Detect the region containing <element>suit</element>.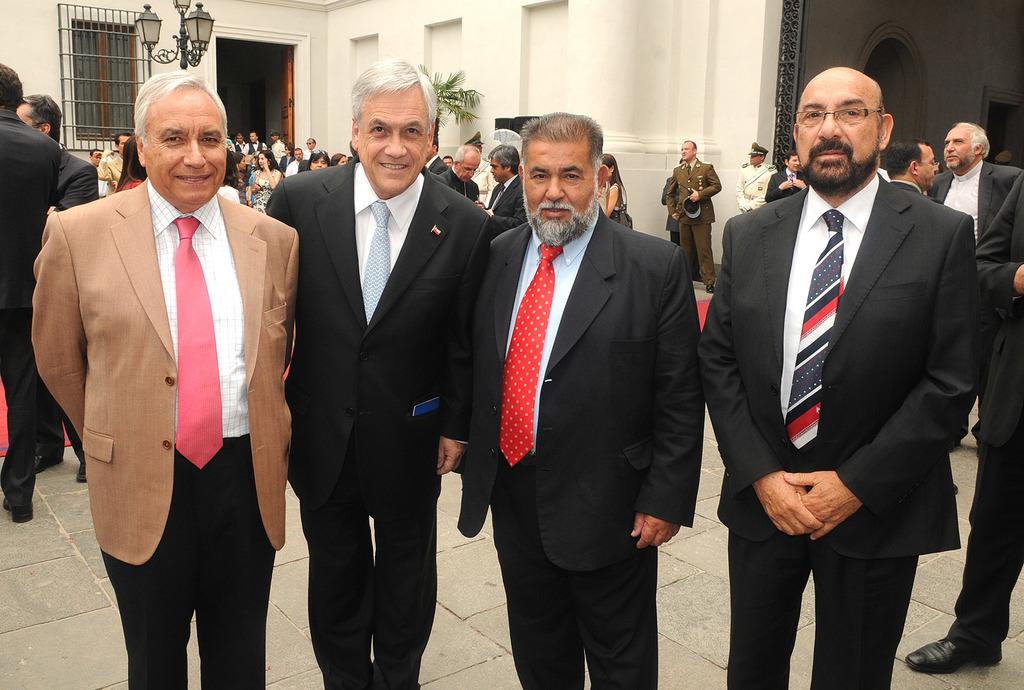
<box>456,202,699,689</box>.
